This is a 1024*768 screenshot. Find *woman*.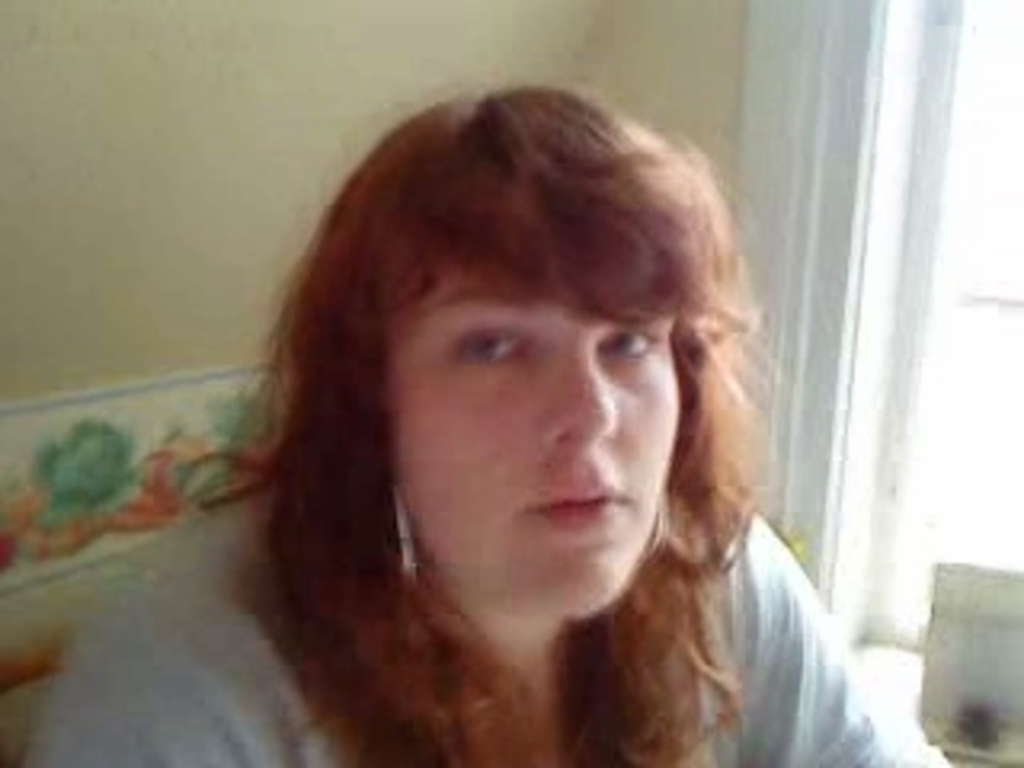
Bounding box: locate(16, 83, 957, 765).
